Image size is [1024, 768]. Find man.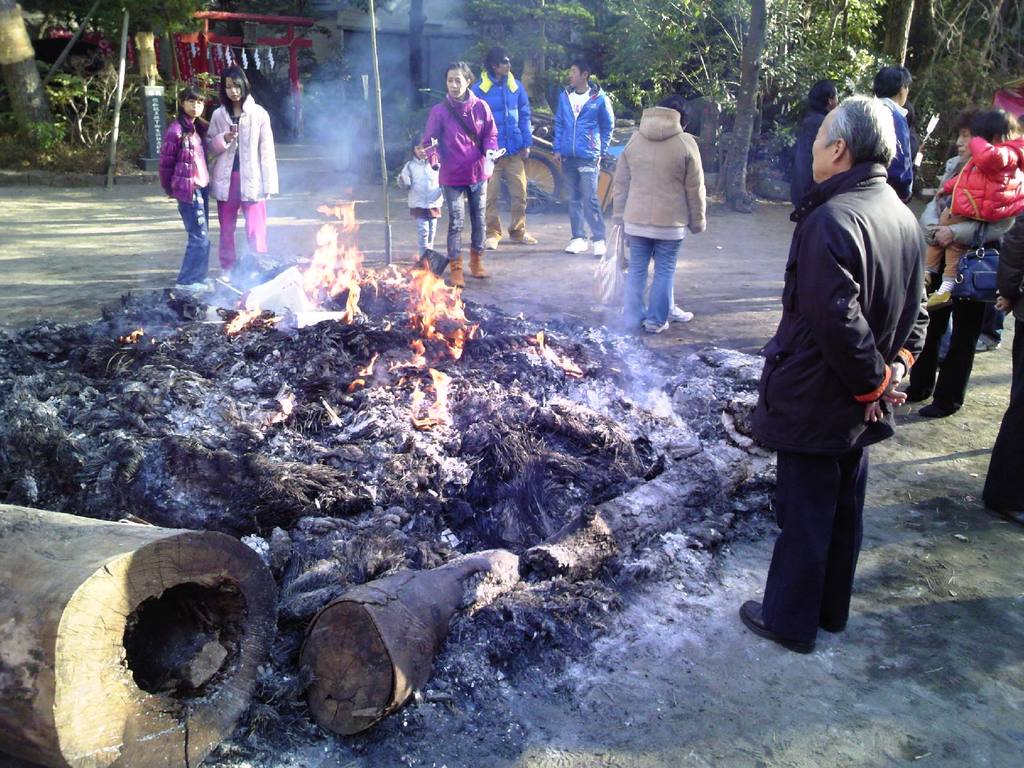
rect(739, 95, 929, 651).
